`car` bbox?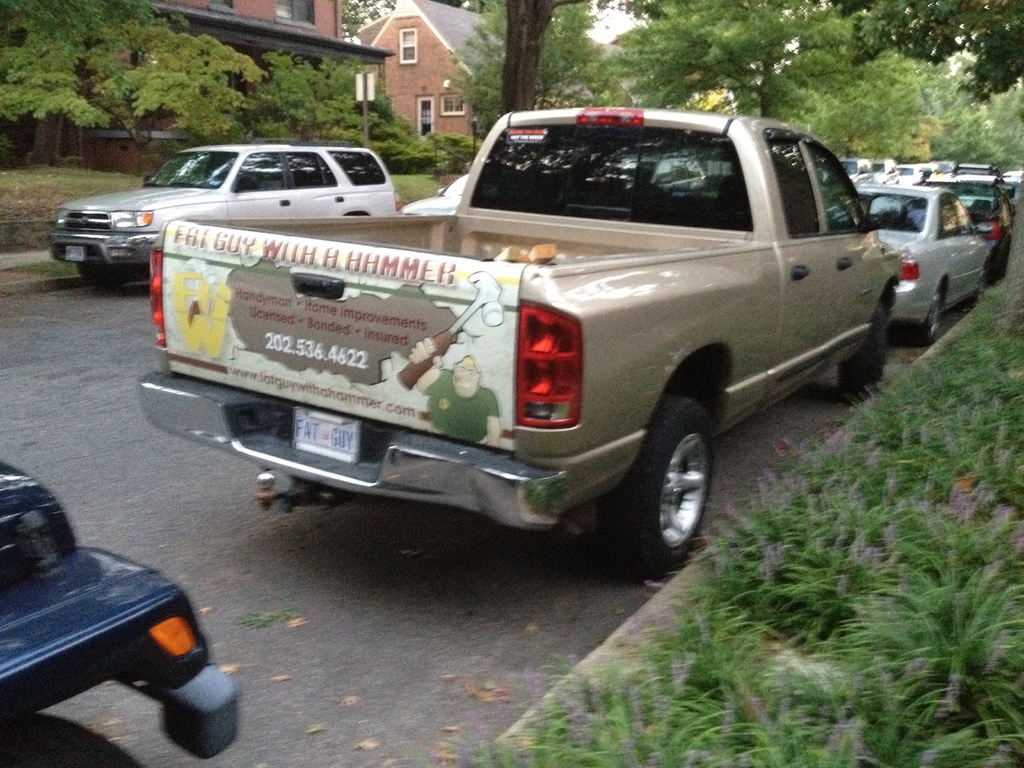
131:97:1011:560
